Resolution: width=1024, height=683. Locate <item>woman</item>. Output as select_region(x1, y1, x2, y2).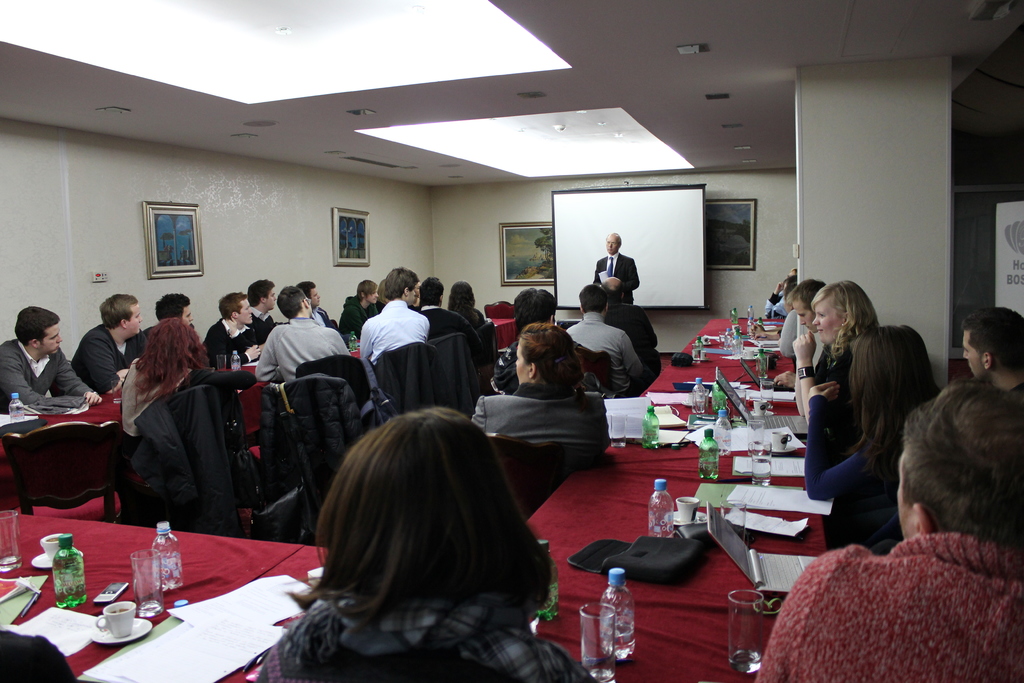
select_region(796, 324, 941, 547).
